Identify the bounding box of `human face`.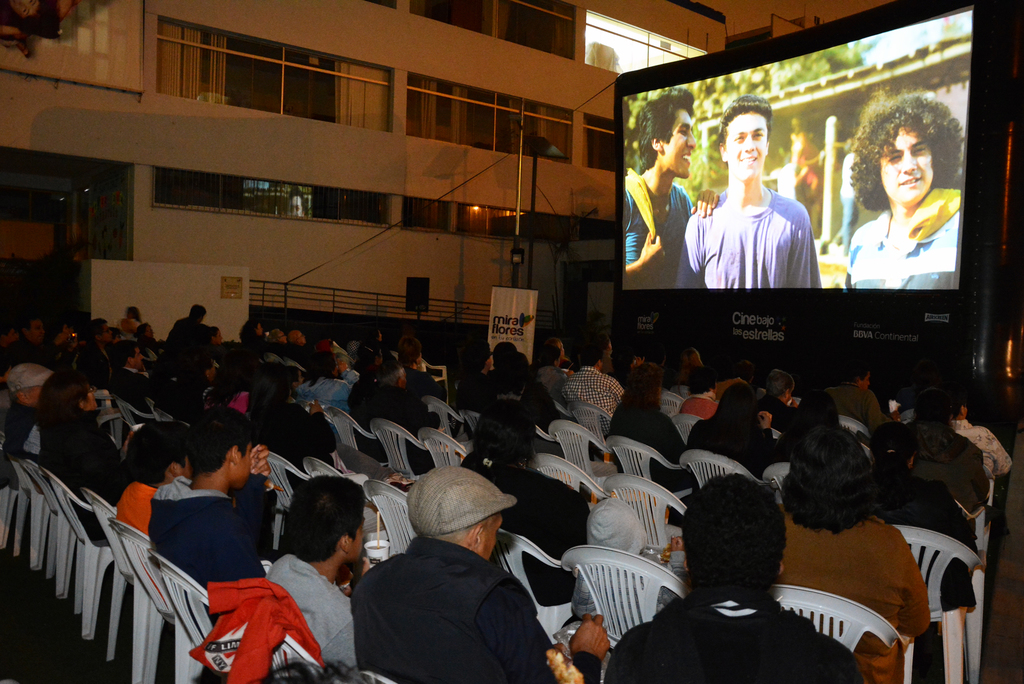
detection(728, 111, 769, 177).
